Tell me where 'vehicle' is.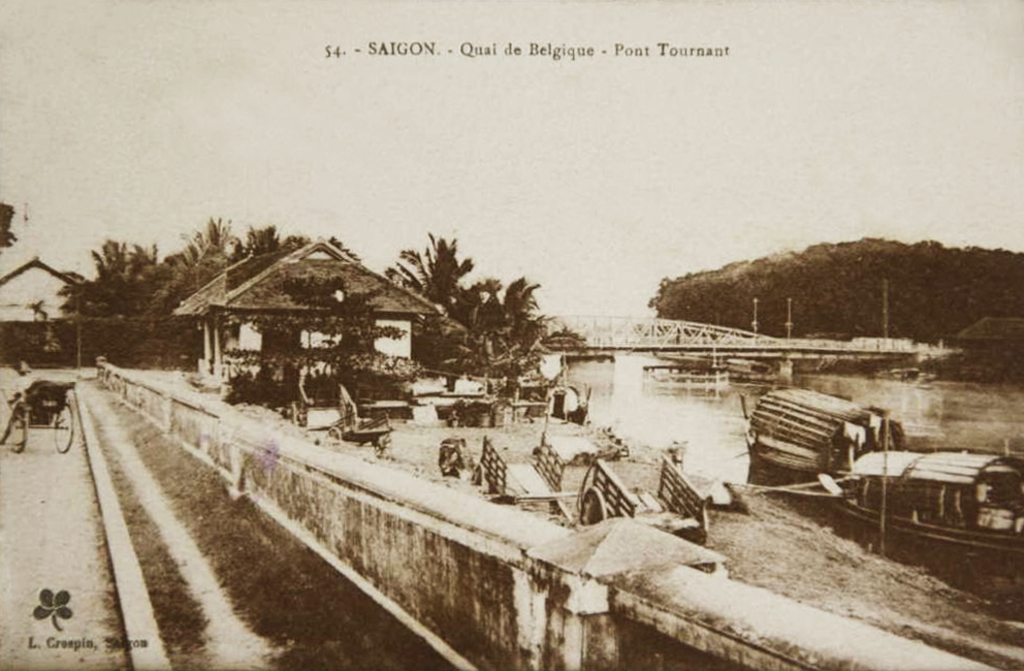
'vehicle' is at bbox=[3, 378, 75, 450].
